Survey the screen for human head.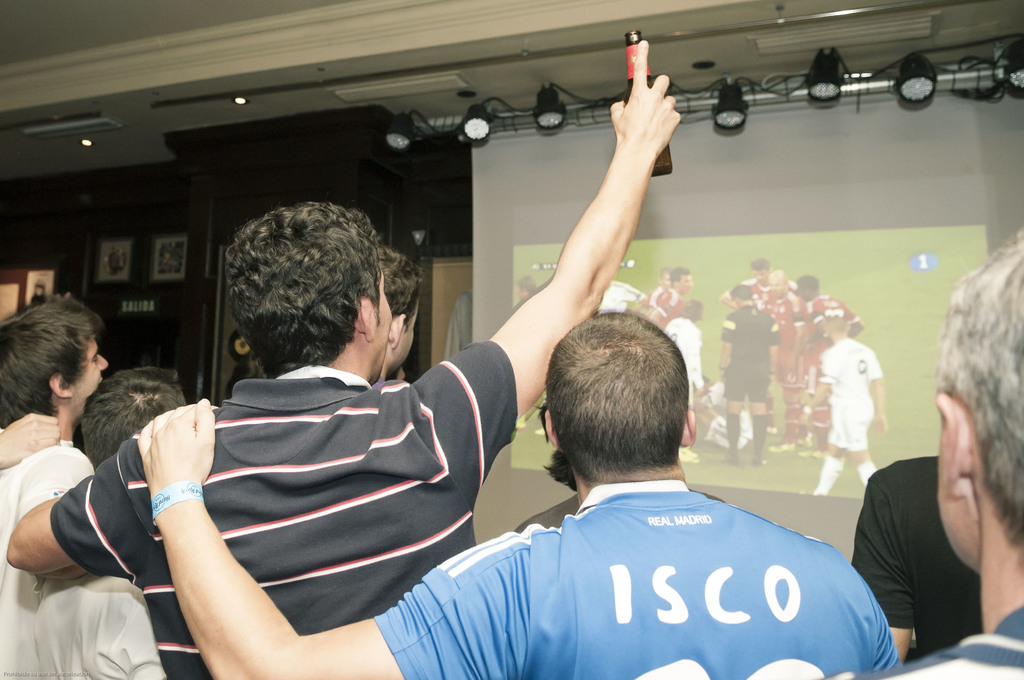
Survey found: <region>932, 224, 1023, 579</region>.
